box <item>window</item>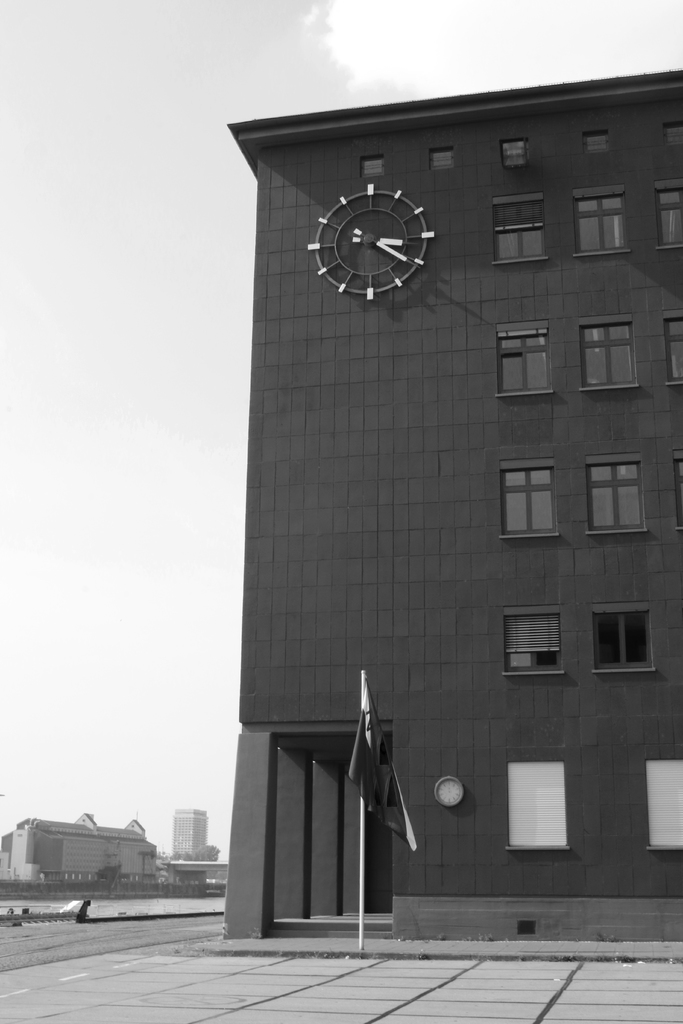
(x1=588, y1=602, x2=652, y2=671)
